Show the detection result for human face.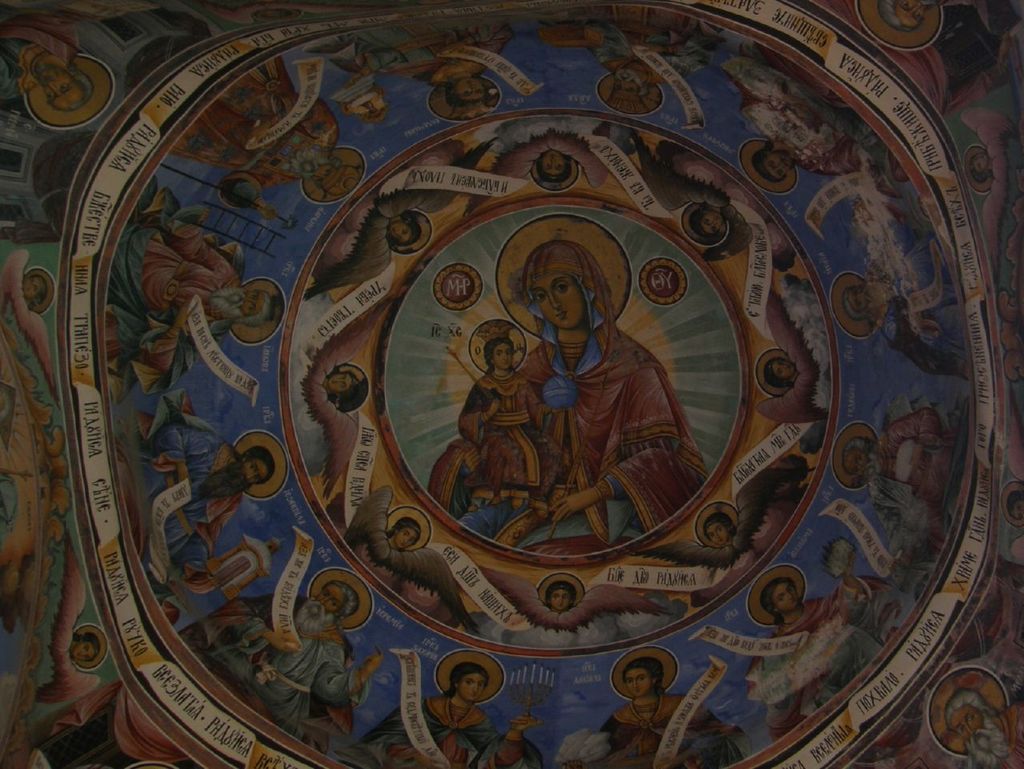
306,162,337,189.
